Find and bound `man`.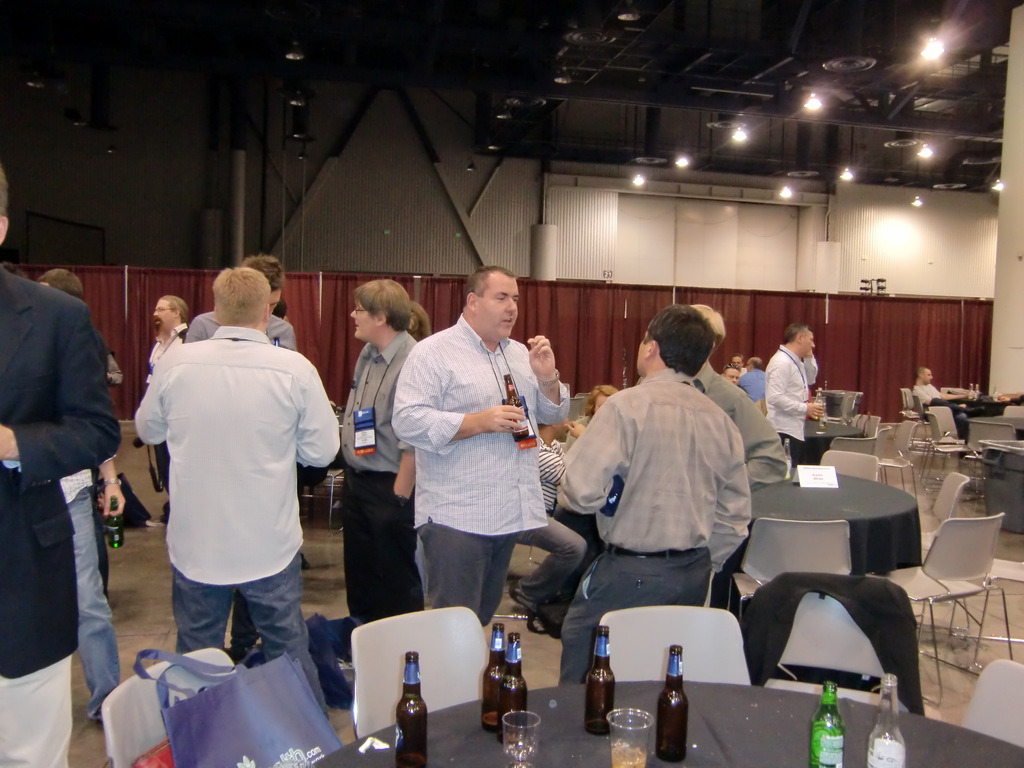
Bound: Rect(557, 307, 748, 678).
